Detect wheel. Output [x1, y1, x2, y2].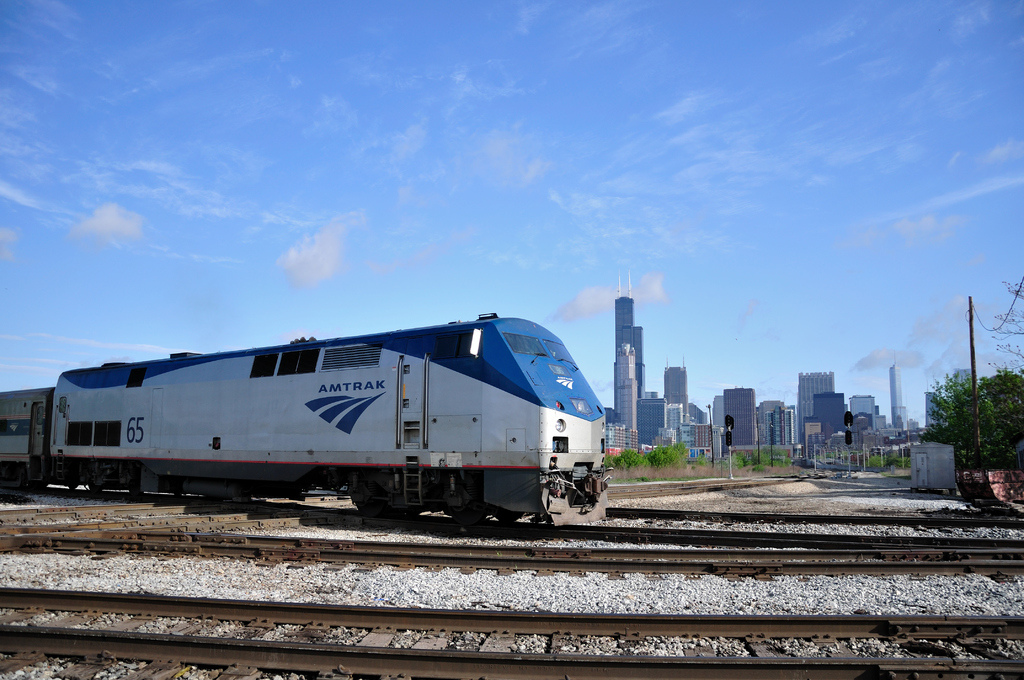
[67, 483, 77, 494].
